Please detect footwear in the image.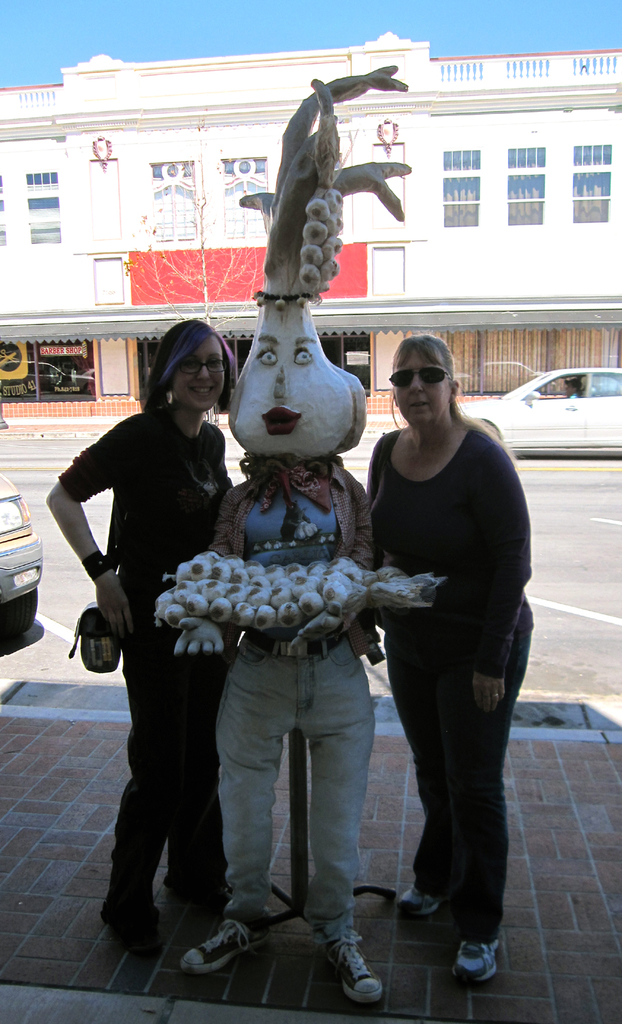
[x1=105, y1=922, x2=156, y2=959].
